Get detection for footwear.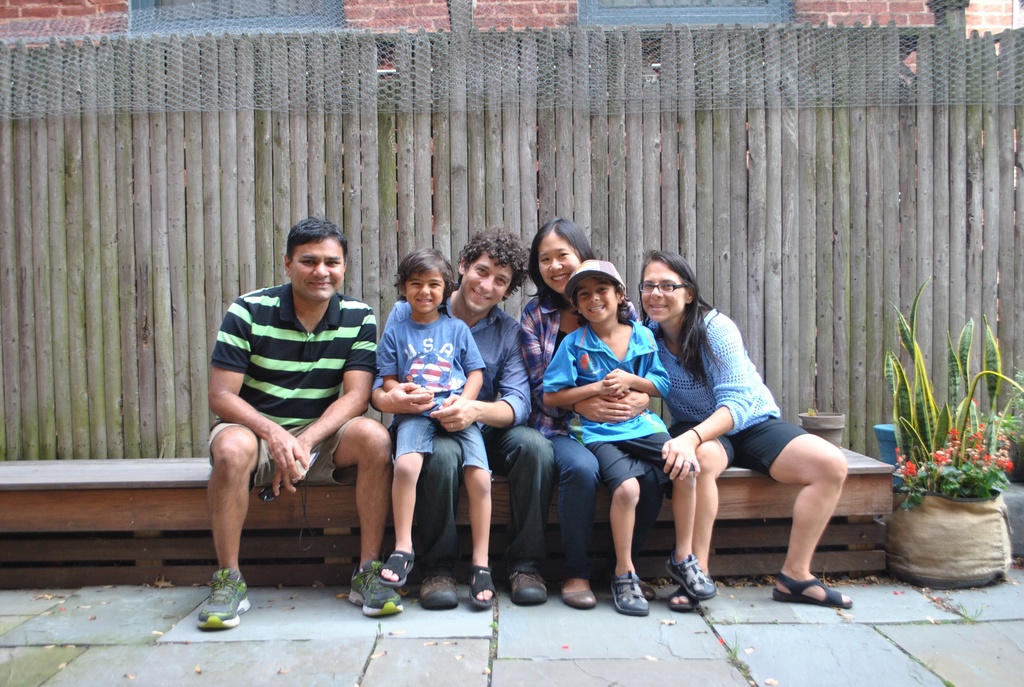
Detection: box=[348, 557, 401, 616].
